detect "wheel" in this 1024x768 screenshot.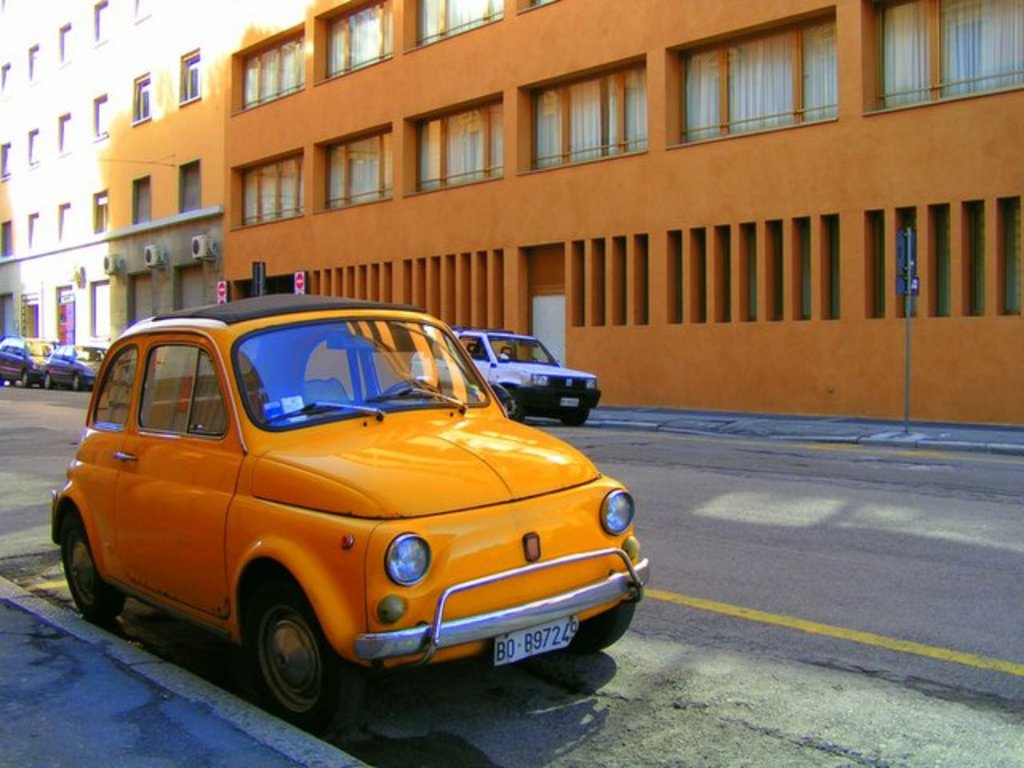
Detection: box=[72, 376, 82, 389].
